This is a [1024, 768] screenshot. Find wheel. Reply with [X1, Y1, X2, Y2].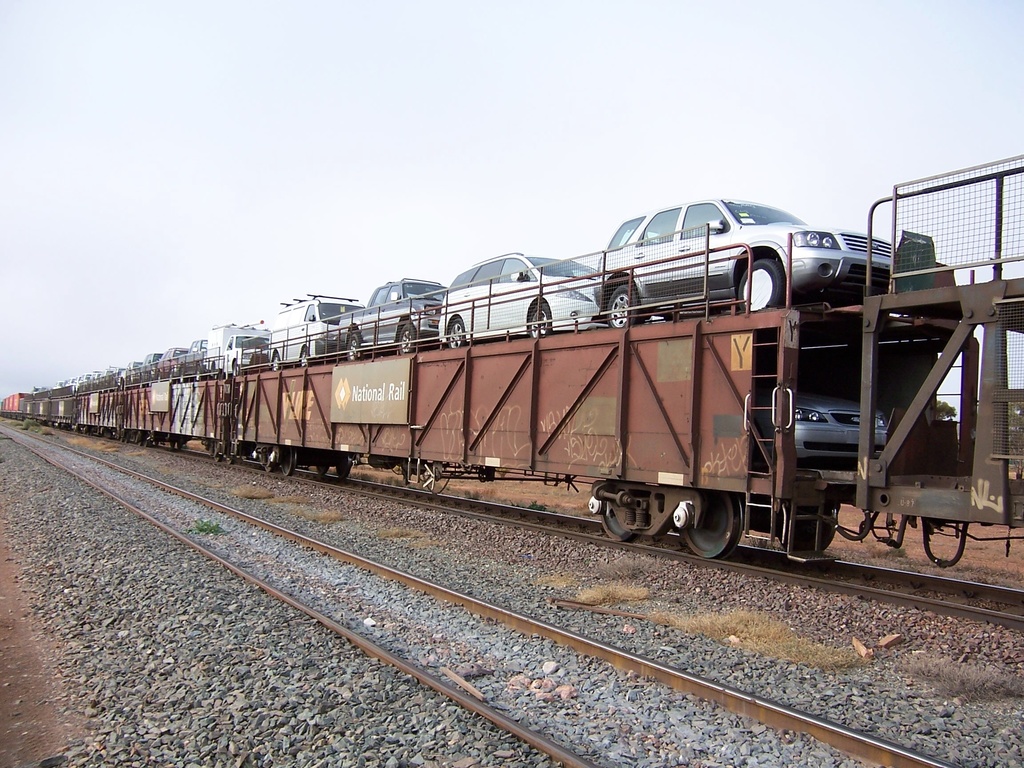
[340, 463, 353, 477].
